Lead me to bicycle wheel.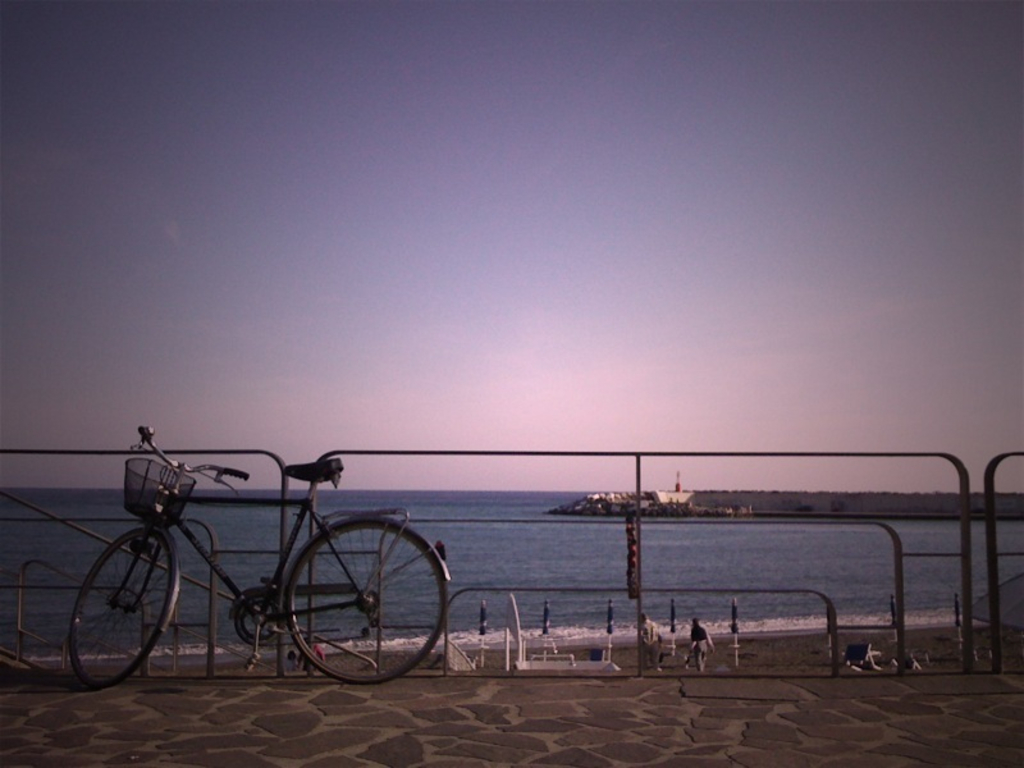
Lead to select_region(70, 524, 169, 692).
